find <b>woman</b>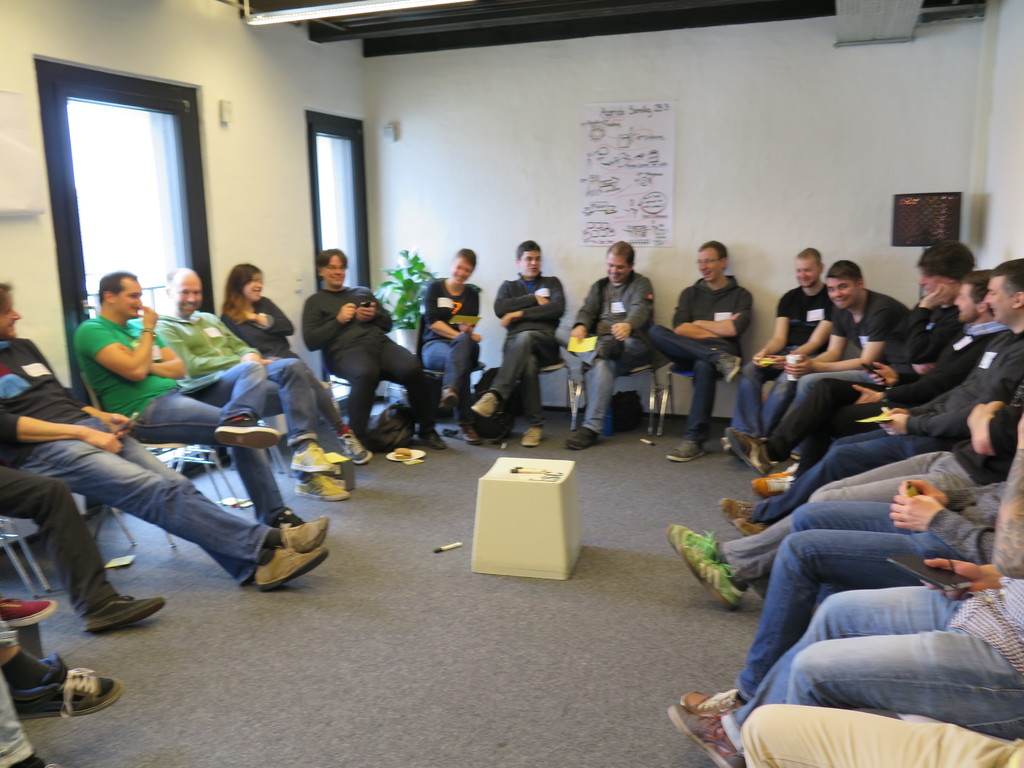
BBox(221, 263, 377, 477)
